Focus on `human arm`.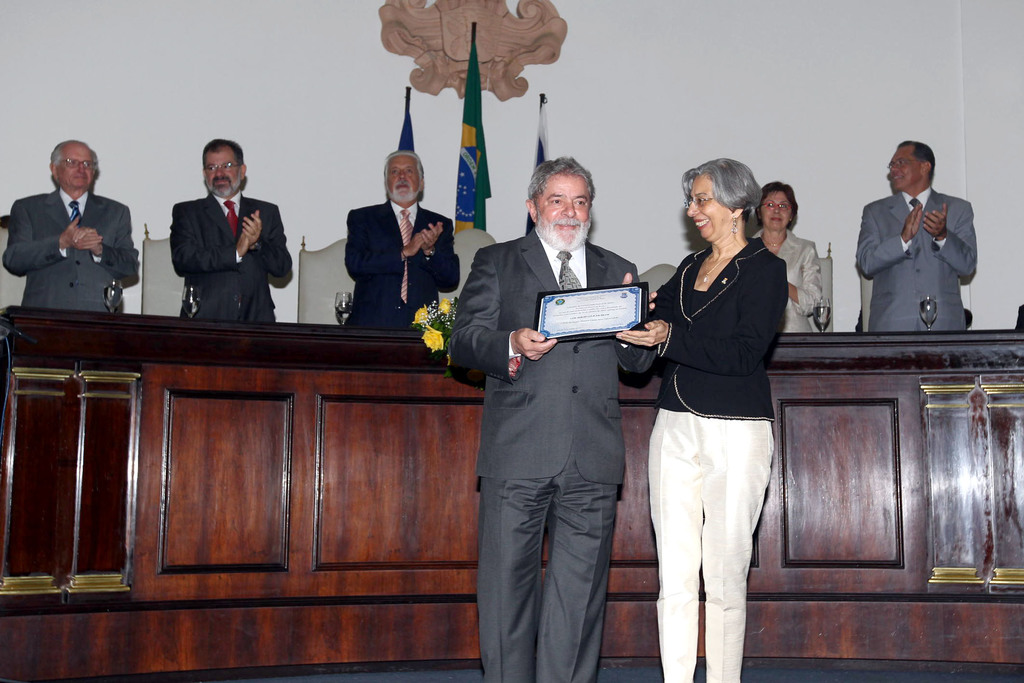
Focused at [x1=10, y1=199, x2=90, y2=283].
